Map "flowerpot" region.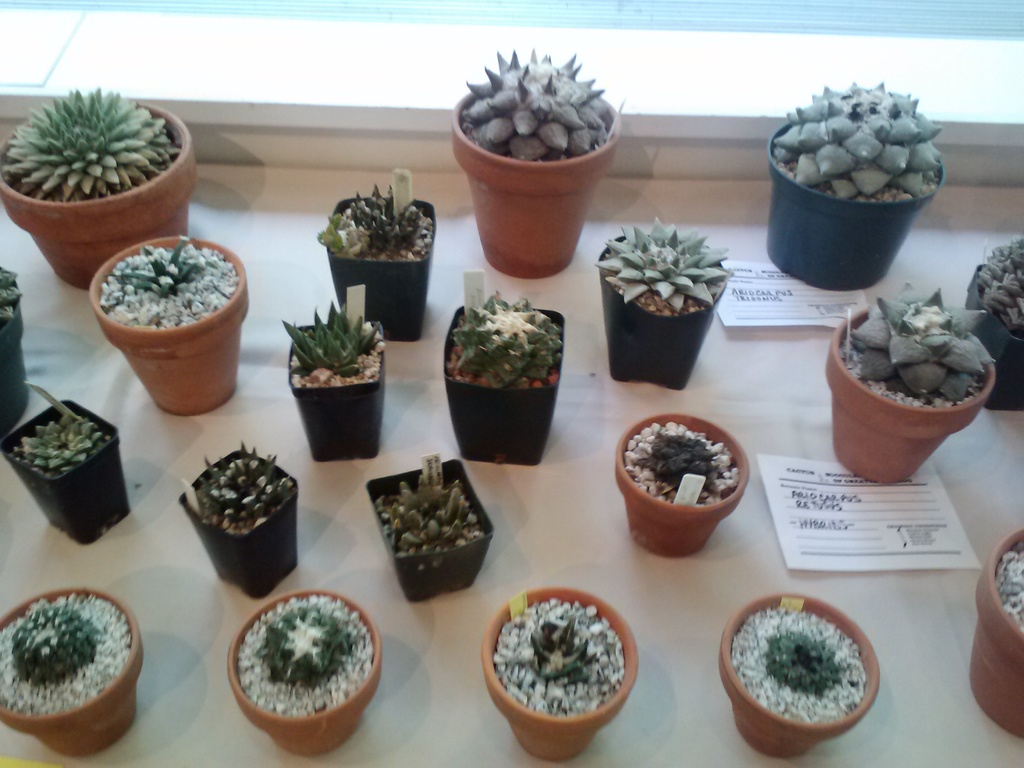
Mapped to [x1=714, y1=589, x2=883, y2=757].
